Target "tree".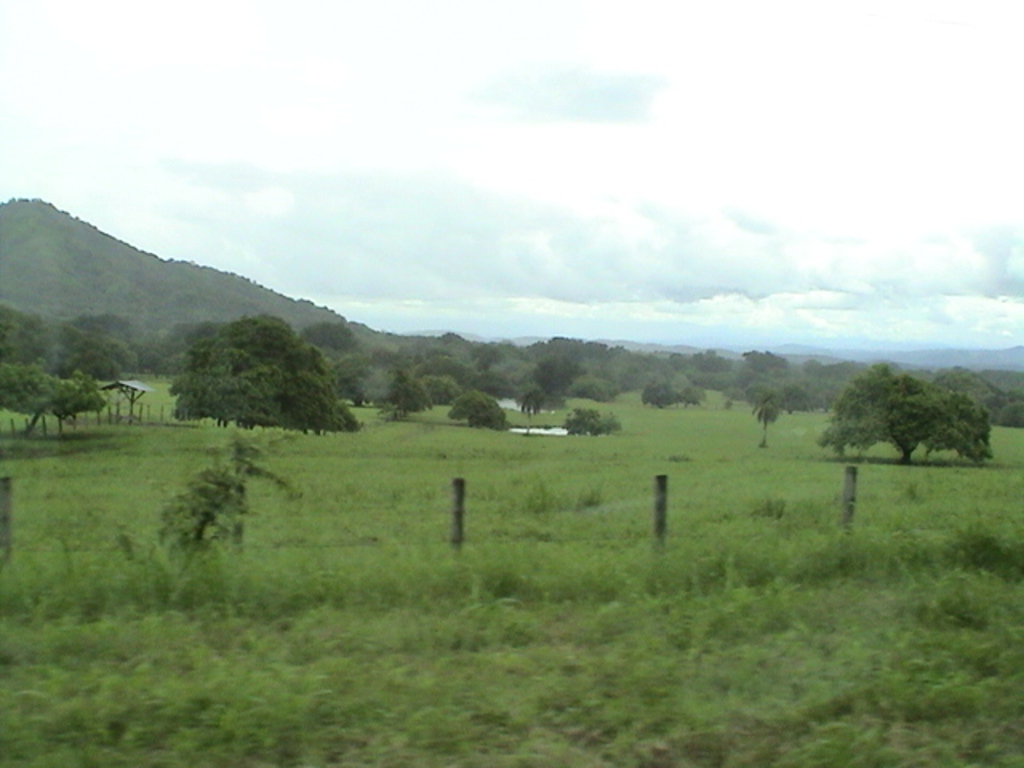
Target region: [x1=146, y1=312, x2=200, y2=373].
